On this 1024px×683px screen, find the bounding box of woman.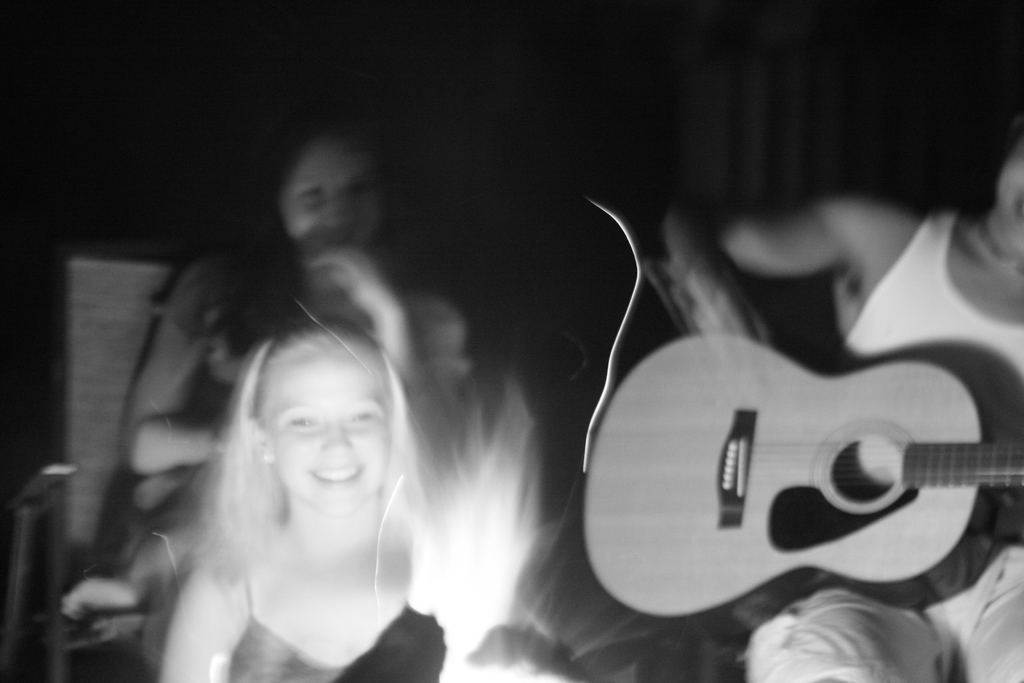
Bounding box: rect(132, 140, 467, 614).
